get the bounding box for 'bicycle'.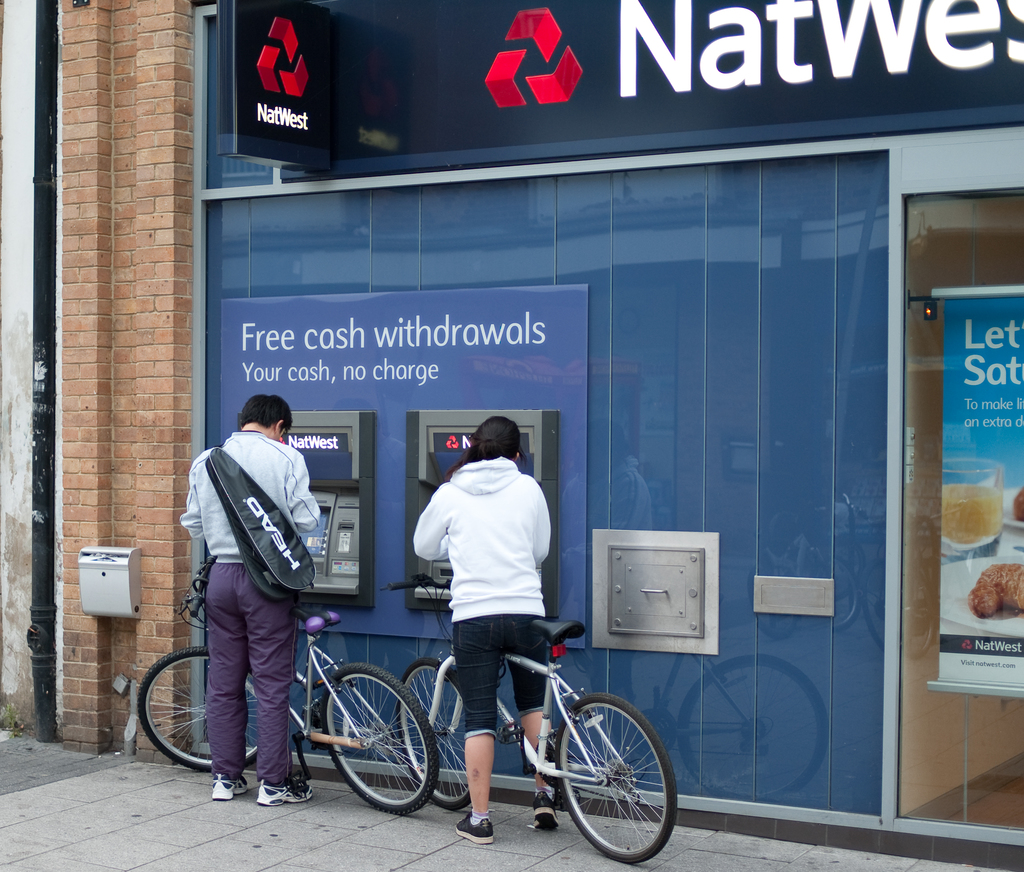
bbox(380, 613, 657, 852).
